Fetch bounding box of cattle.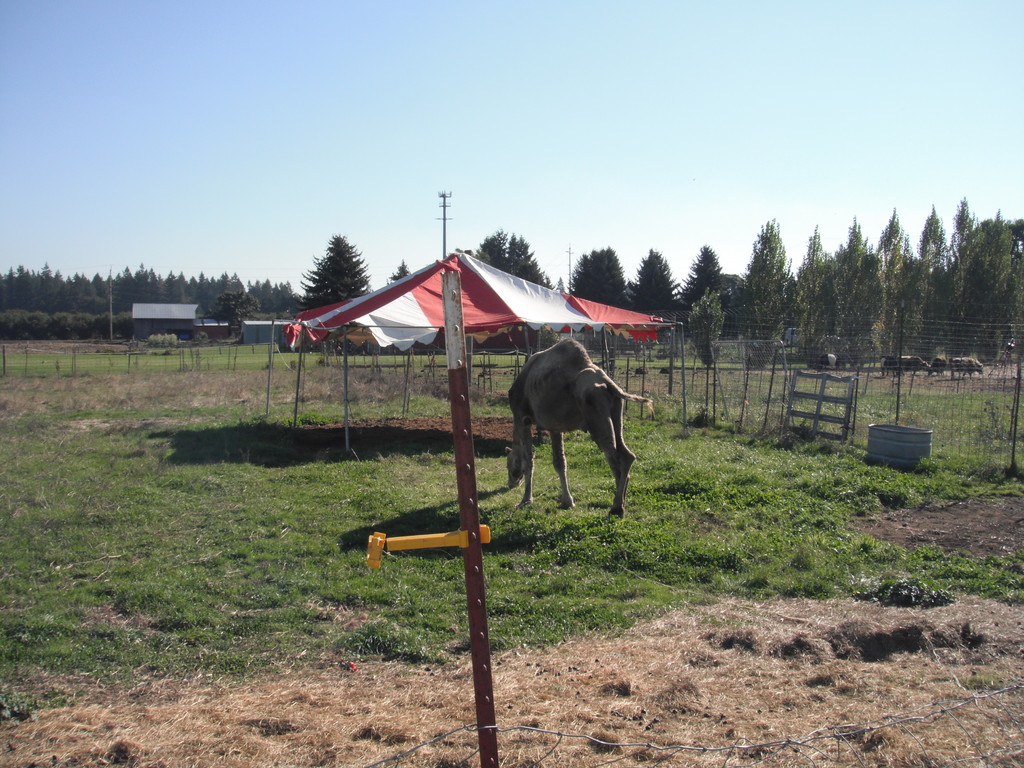
Bbox: box(950, 357, 983, 376).
